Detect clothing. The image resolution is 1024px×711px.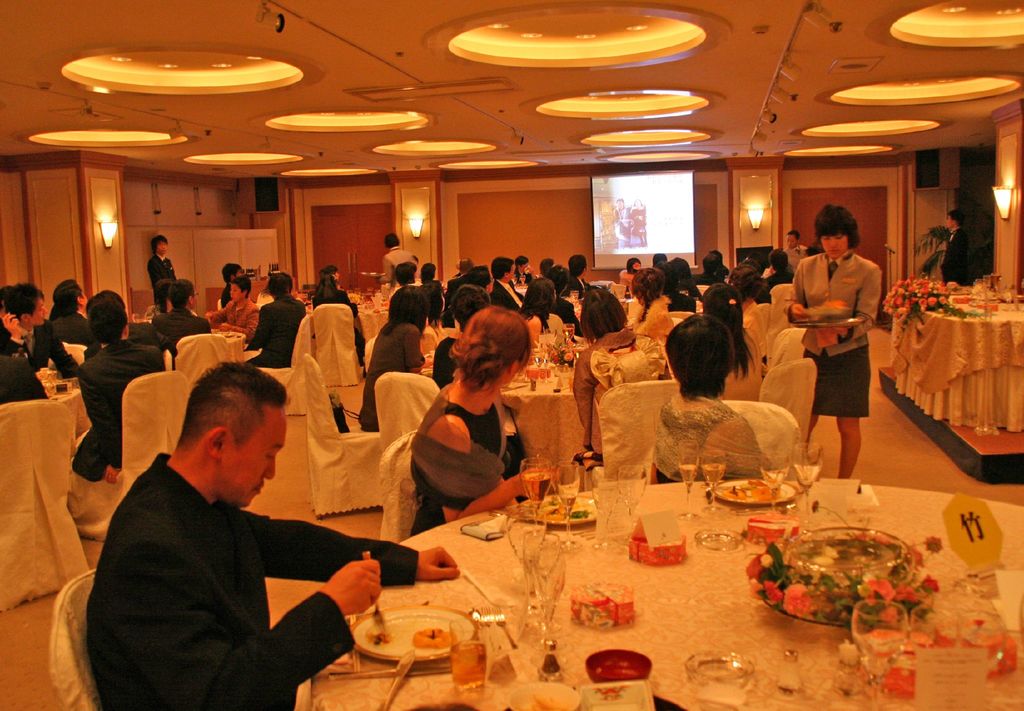
584,326,668,443.
